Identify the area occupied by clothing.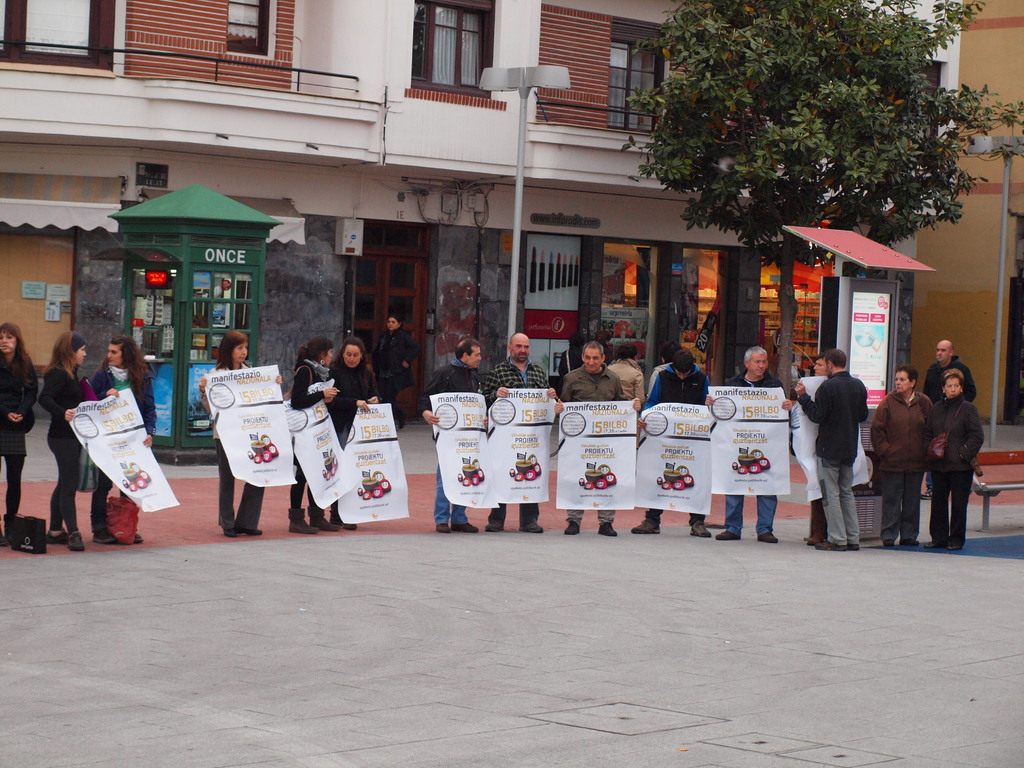
Area: 370, 327, 417, 426.
